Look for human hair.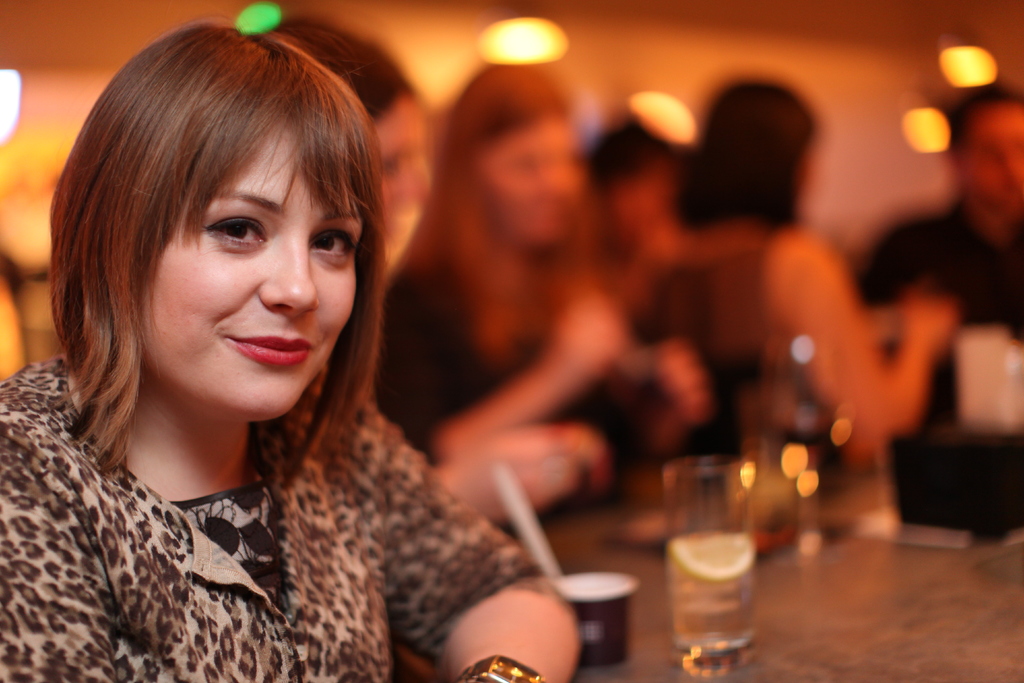
Found: rect(35, 22, 380, 447).
